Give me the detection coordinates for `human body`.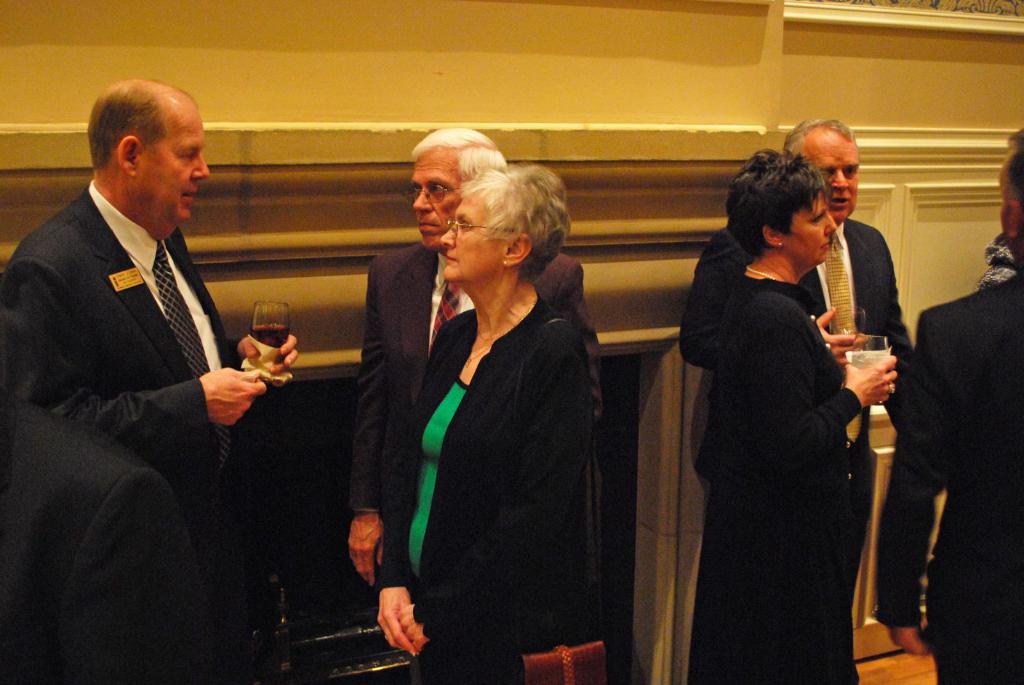
870,121,1023,684.
